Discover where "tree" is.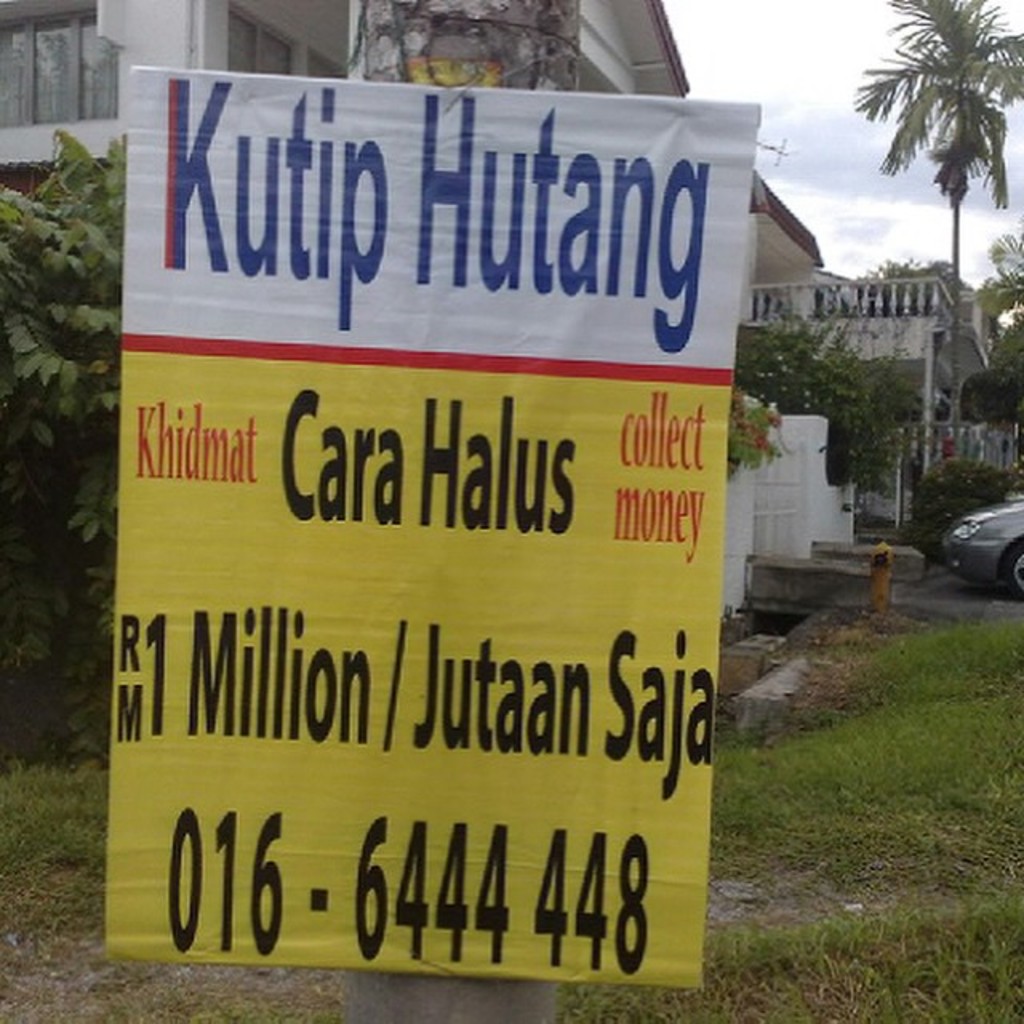
Discovered at <bbox>0, 120, 128, 765</bbox>.
